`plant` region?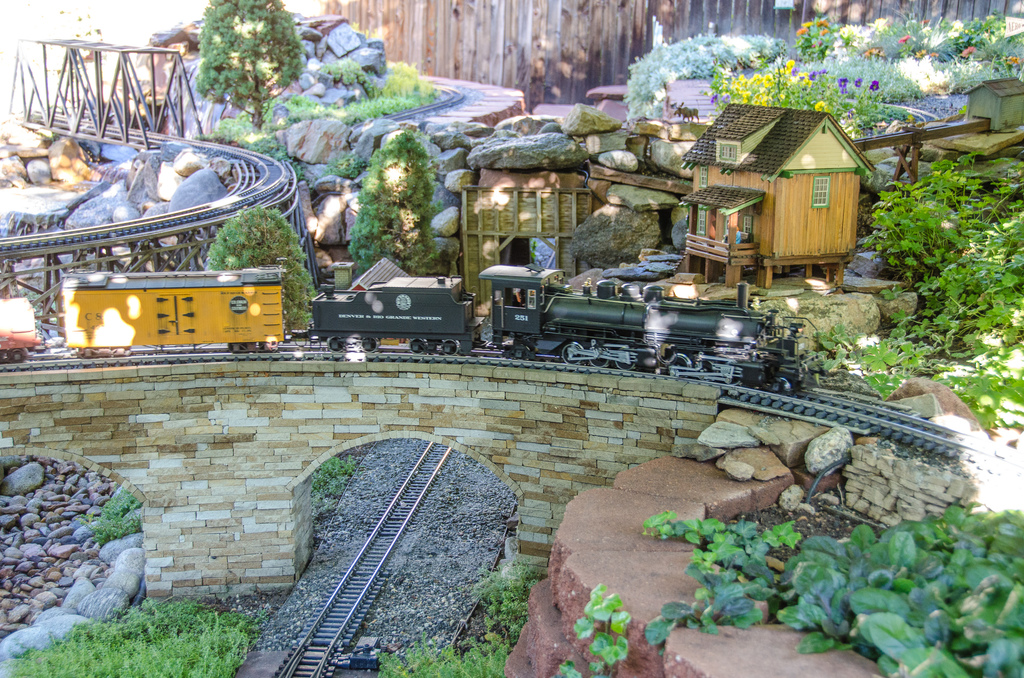
x1=557 y1=583 x2=620 y2=677
